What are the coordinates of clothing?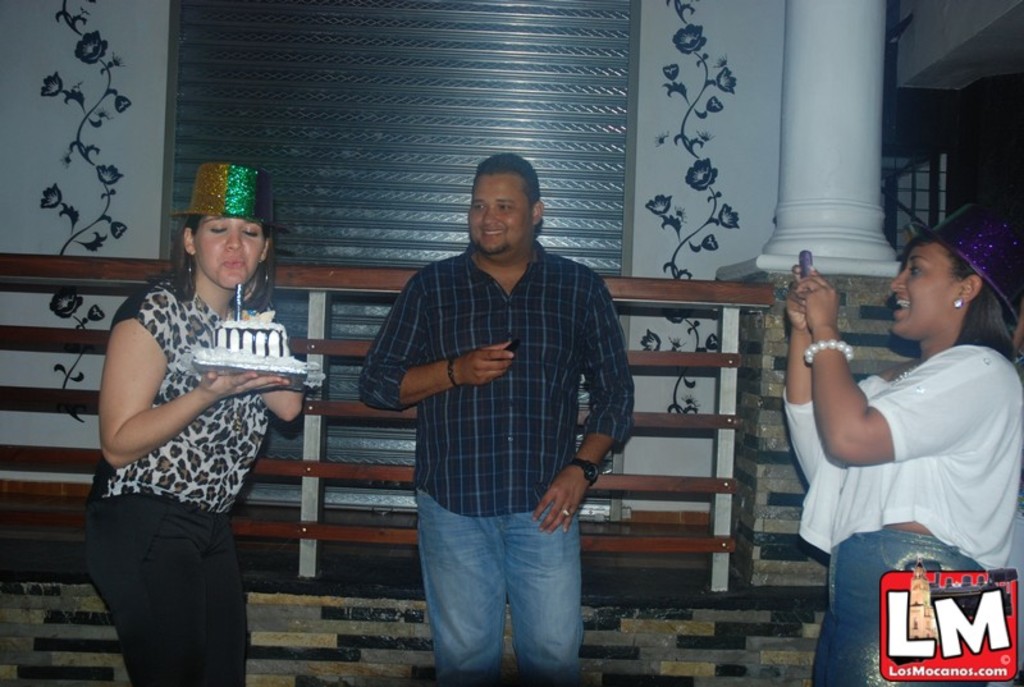
locate(364, 182, 630, 650).
